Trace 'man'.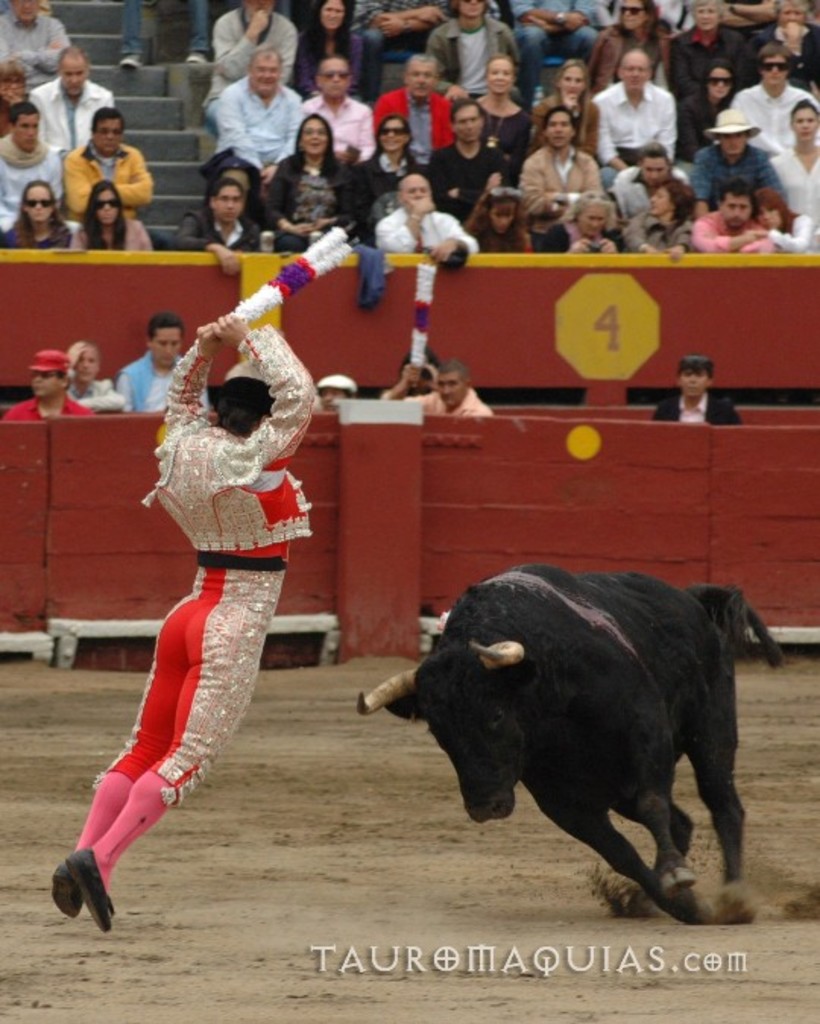
Traced to x1=374 y1=170 x2=483 y2=260.
